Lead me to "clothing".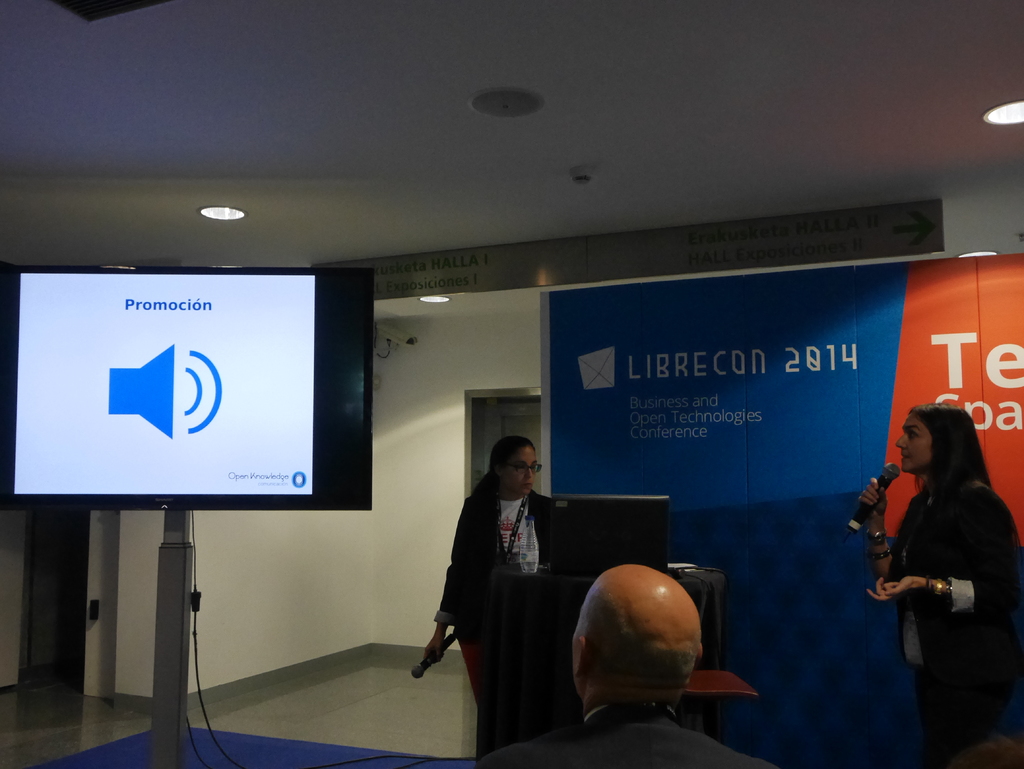
Lead to [left=429, top=487, right=551, bottom=702].
